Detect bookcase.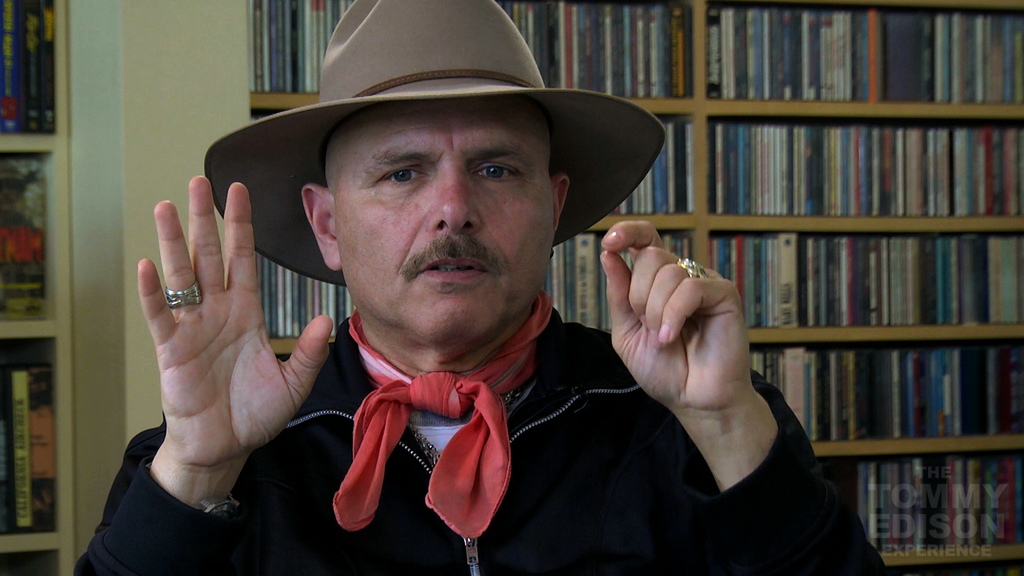
Detected at bbox(0, 0, 1023, 575).
